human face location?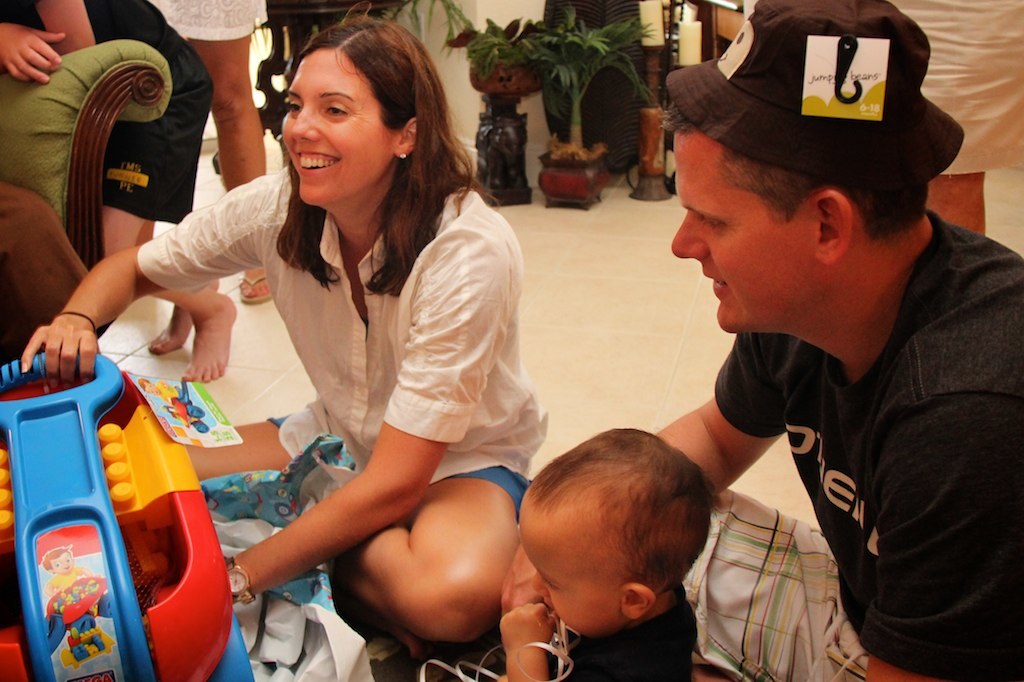
locate(517, 495, 619, 636)
